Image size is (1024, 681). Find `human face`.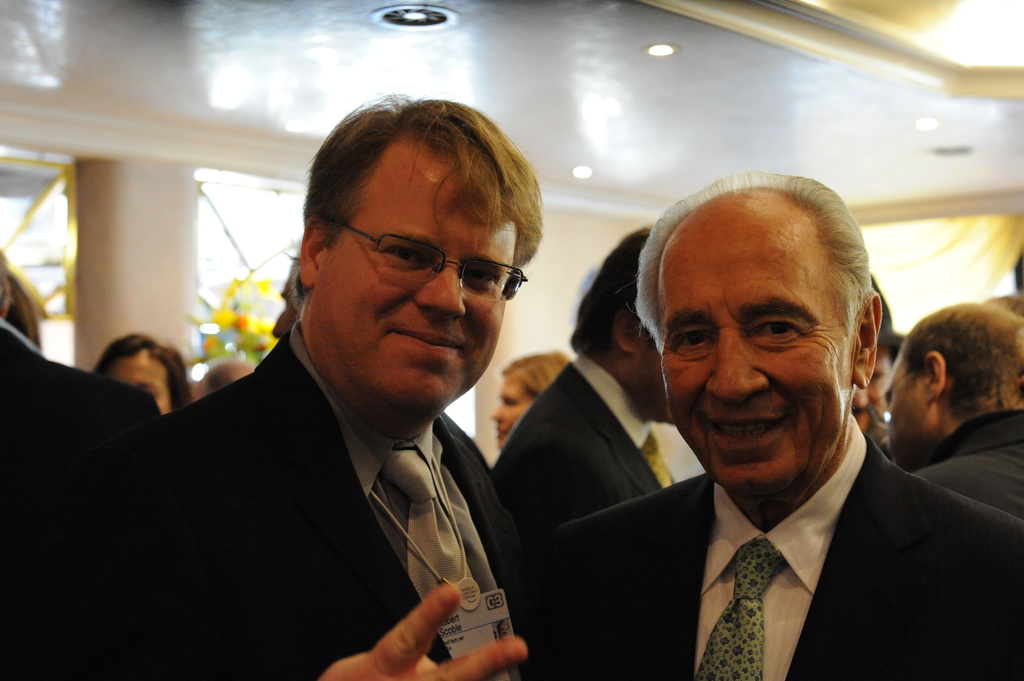
pyautogui.locateOnScreen(891, 352, 927, 470).
